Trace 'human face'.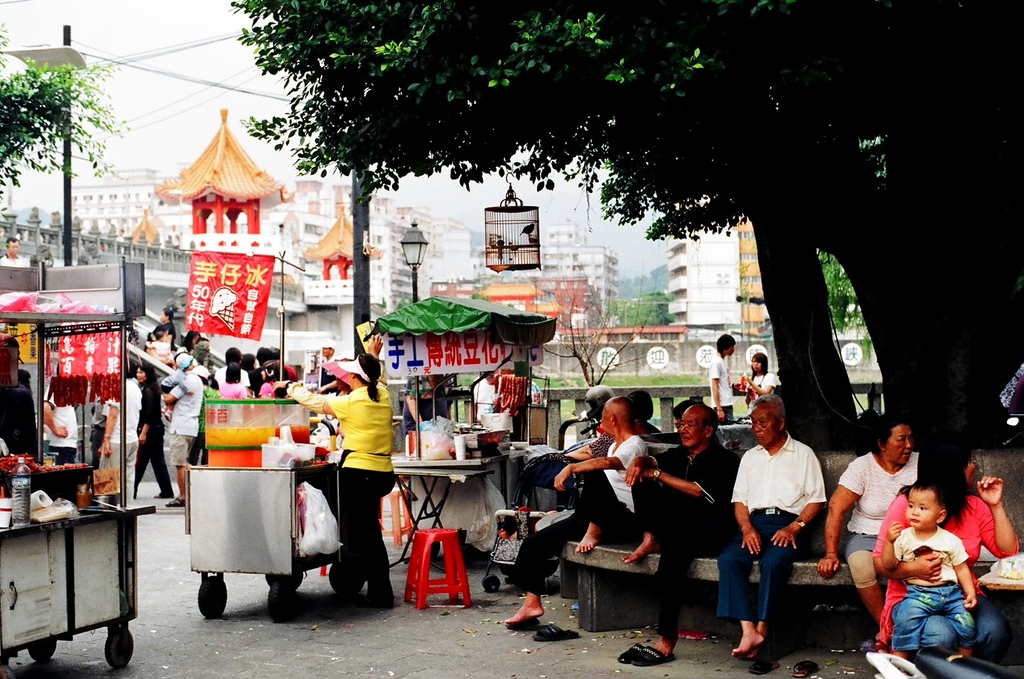
Traced to (x1=908, y1=491, x2=940, y2=528).
